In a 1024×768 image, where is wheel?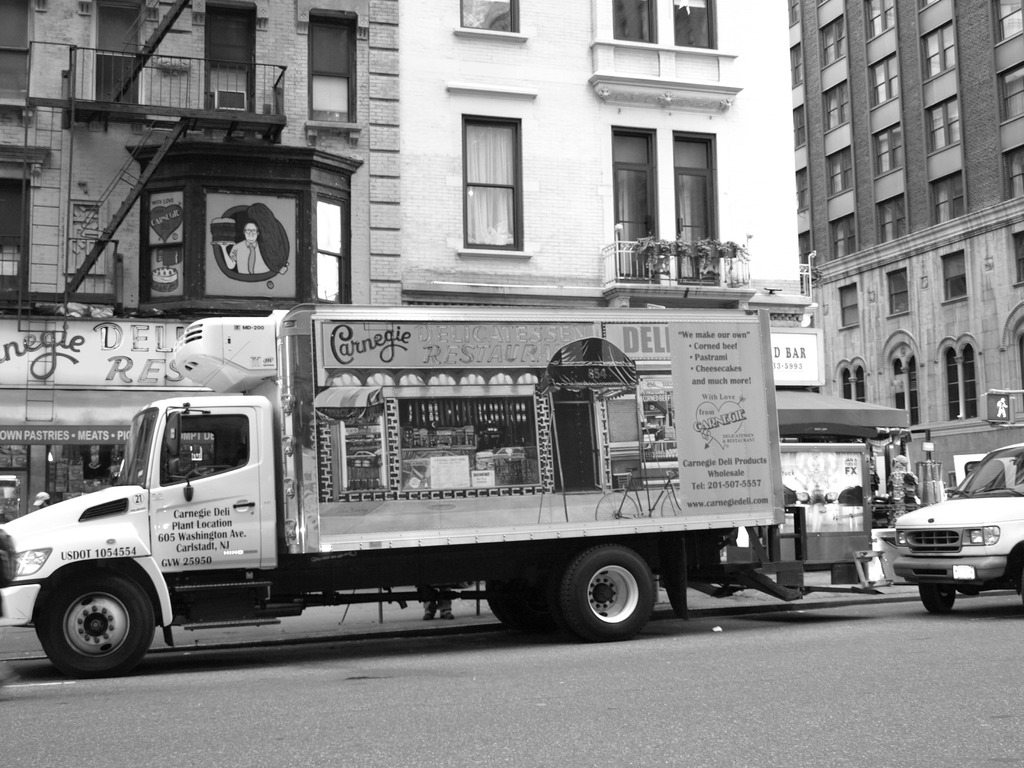
select_region(556, 540, 660, 643).
